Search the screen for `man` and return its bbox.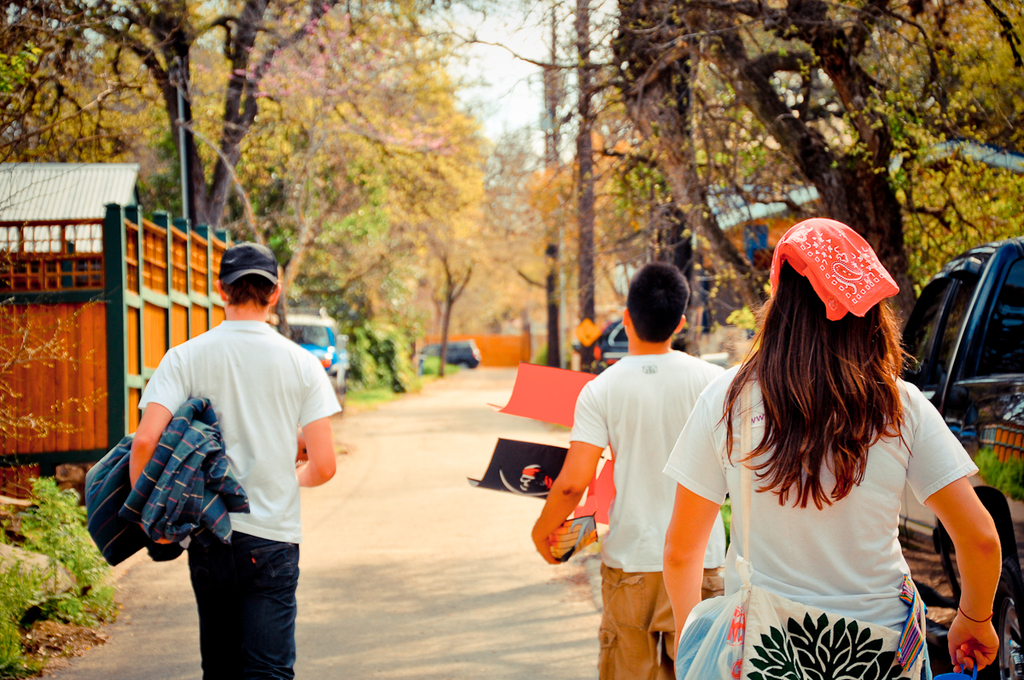
Found: bbox=[121, 249, 332, 679].
